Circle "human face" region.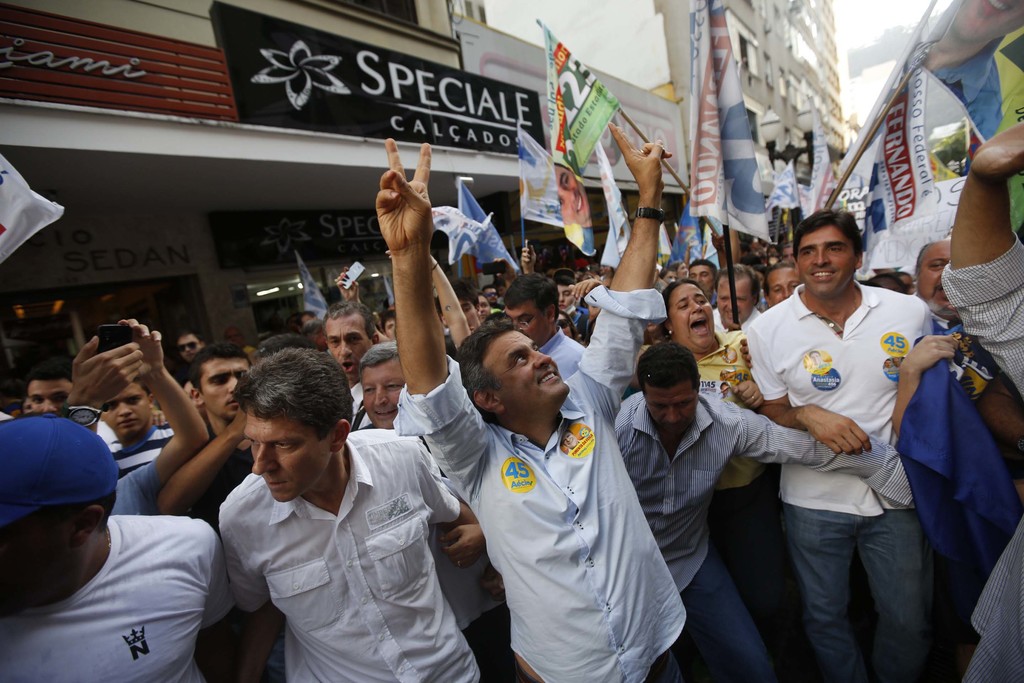
Region: left=919, top=240, right=958, bottom=315.
